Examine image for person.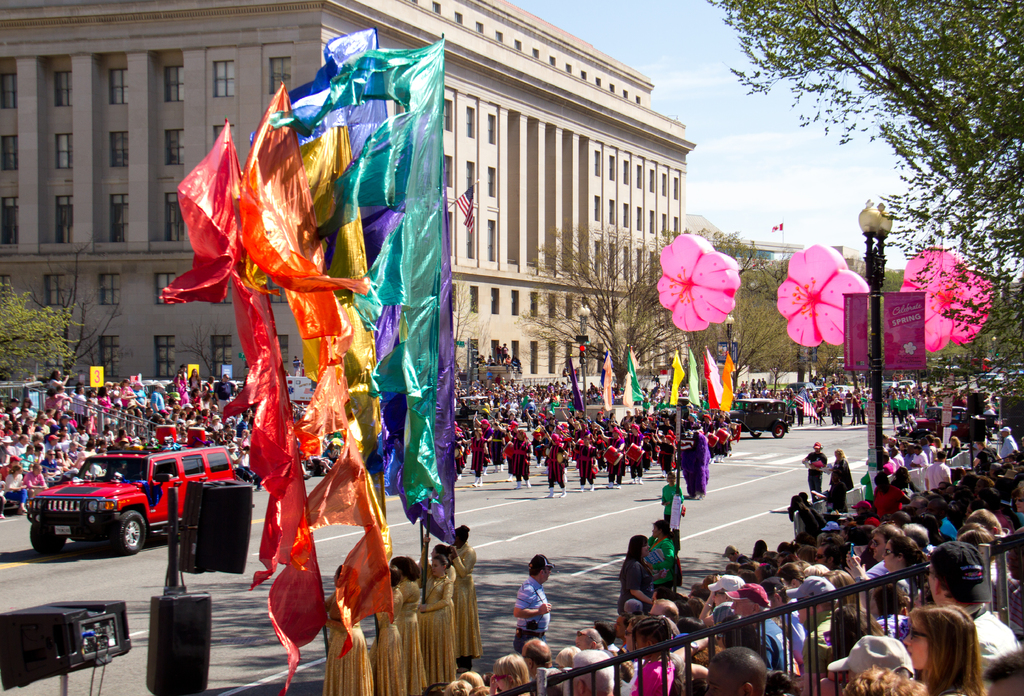
Examination result: l=102, t=423, r=111, b=438.
